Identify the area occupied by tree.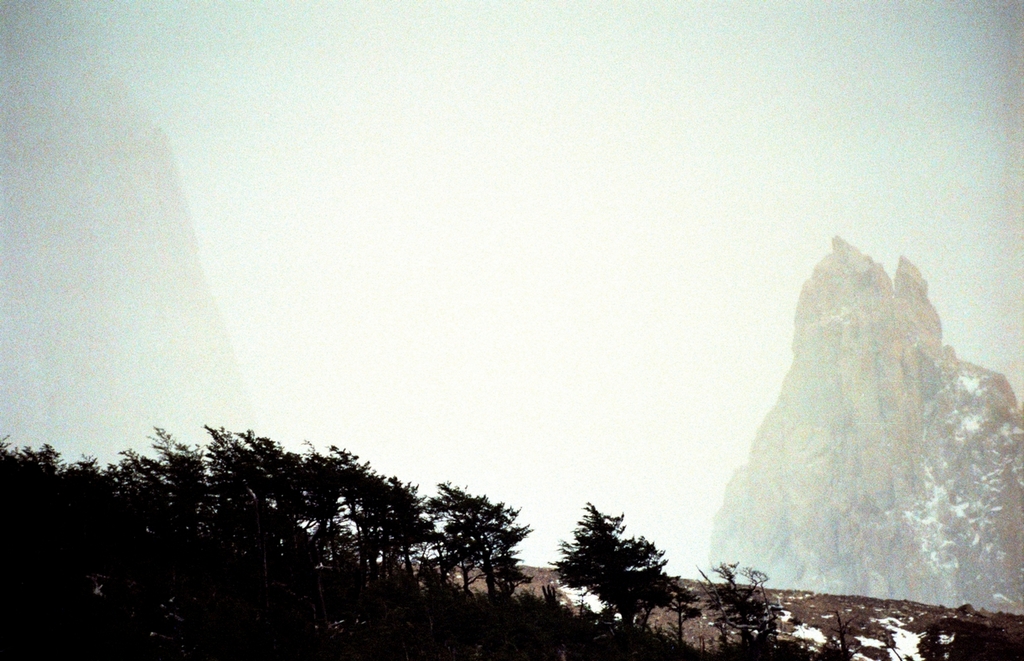
Area: detection(544, 499, 705, 645).
